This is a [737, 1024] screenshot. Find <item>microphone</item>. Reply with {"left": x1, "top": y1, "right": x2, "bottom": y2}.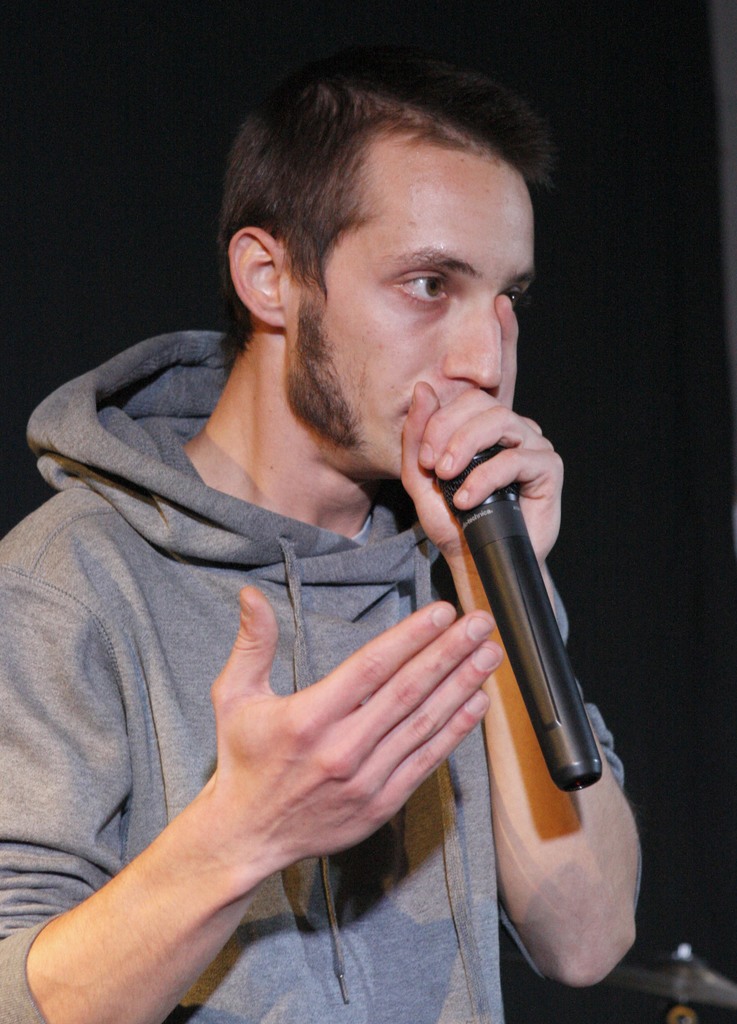
{"left": 337, "top": 375, "right": 598, "bottom": 779}.
